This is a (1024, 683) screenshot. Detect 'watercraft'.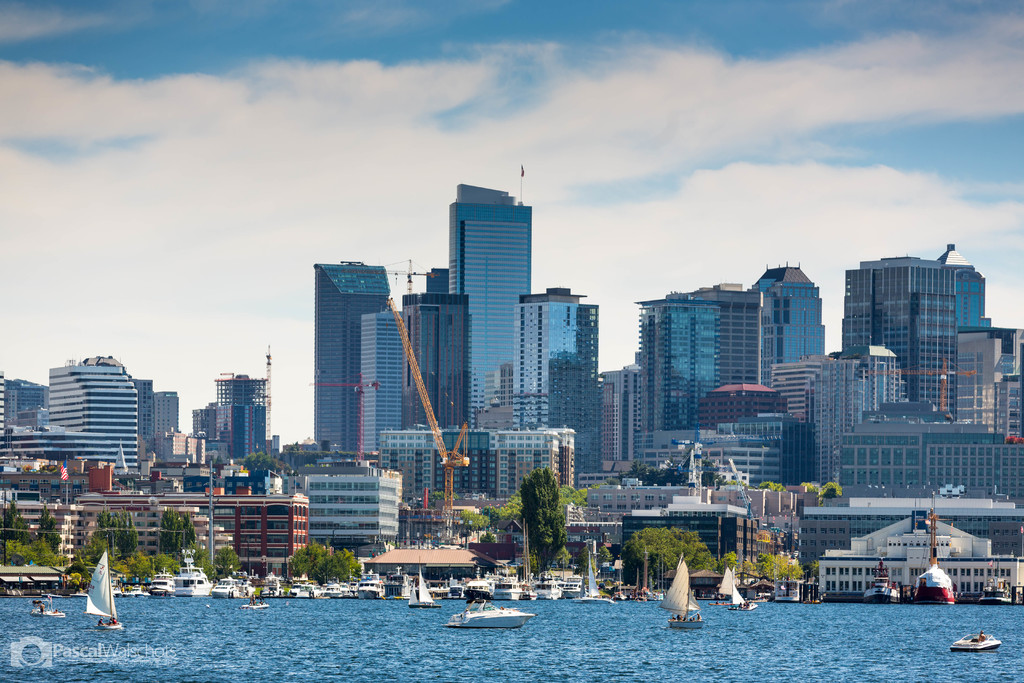
rect(146, 569, 173, 599).
